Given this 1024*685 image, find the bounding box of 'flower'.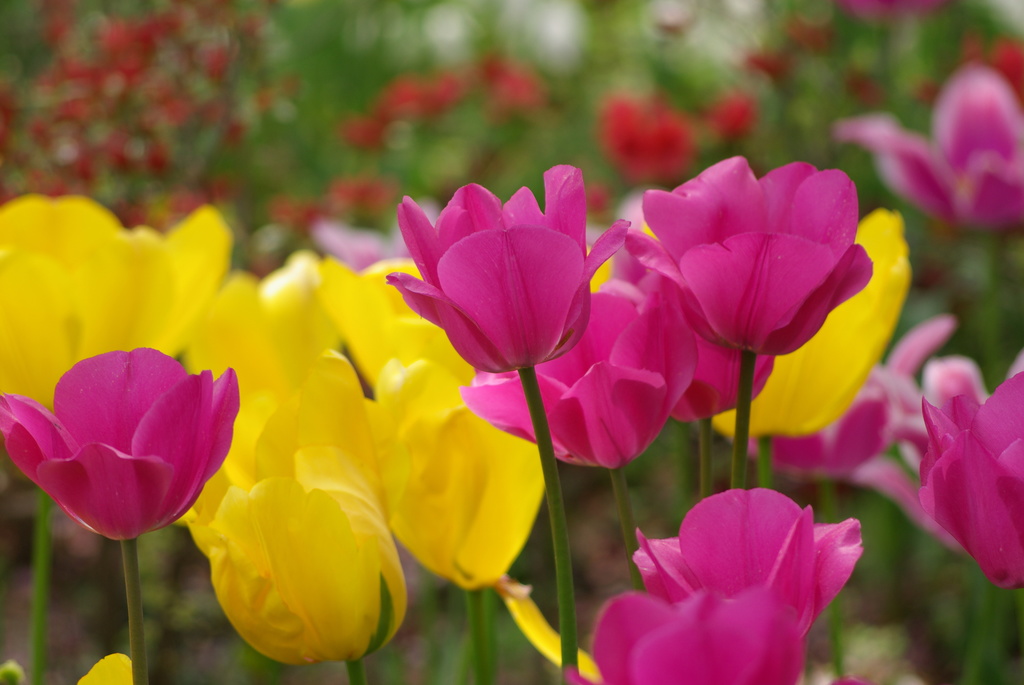
<box>75,650,139,684</box>.
